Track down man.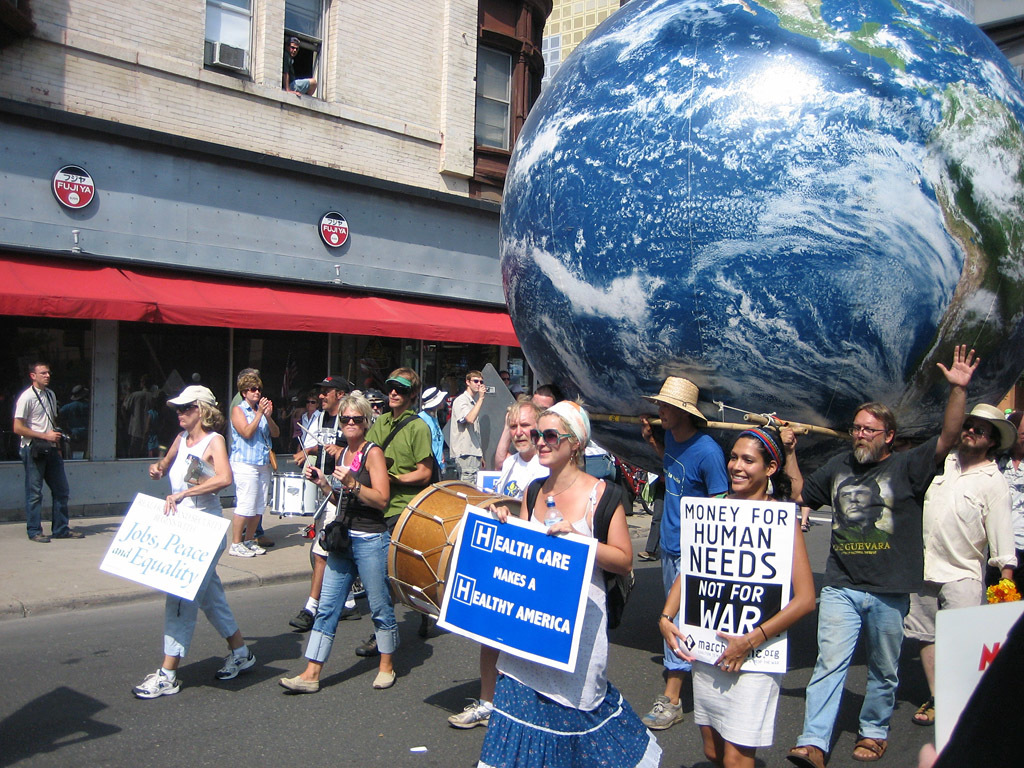
Tracked to [493,383,564,470].
